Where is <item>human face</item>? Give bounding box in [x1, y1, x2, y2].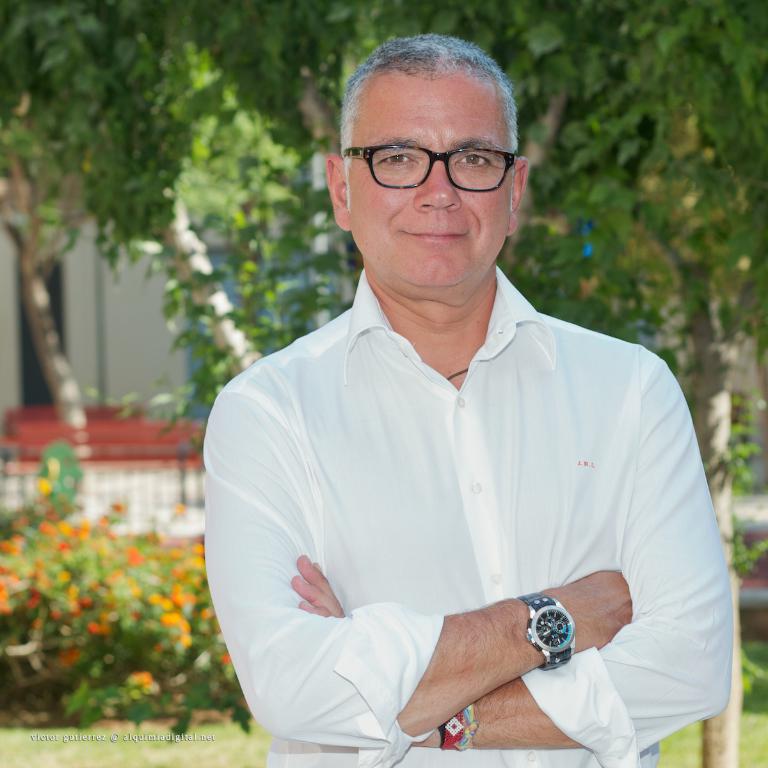
[349, 79, 513, 288].
